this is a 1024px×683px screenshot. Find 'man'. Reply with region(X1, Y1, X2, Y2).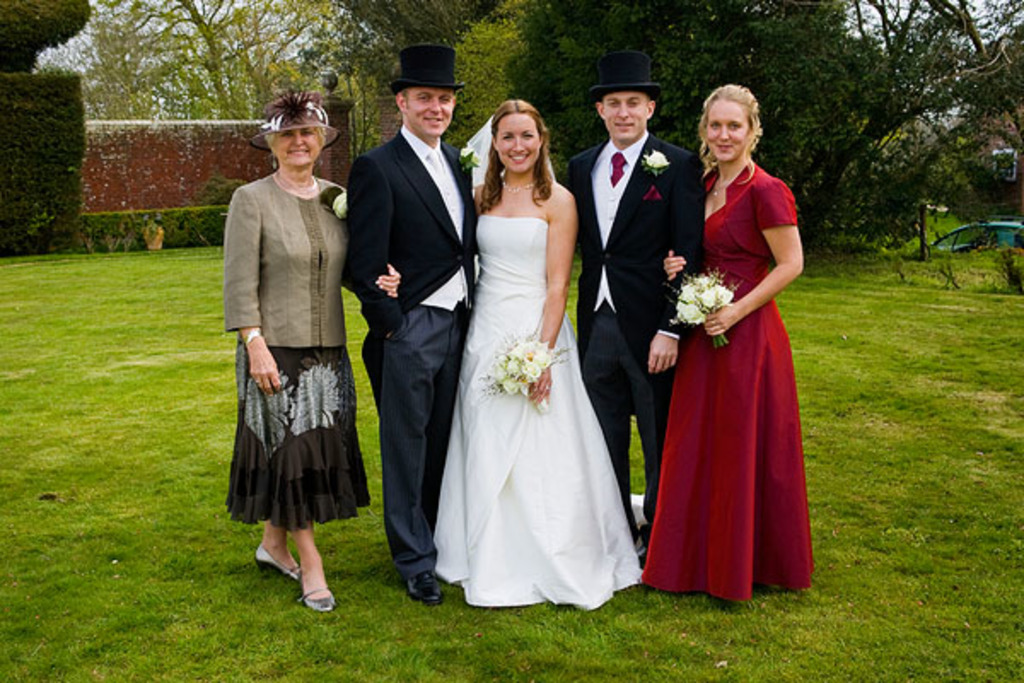
region(331, 46, 480, 534).
